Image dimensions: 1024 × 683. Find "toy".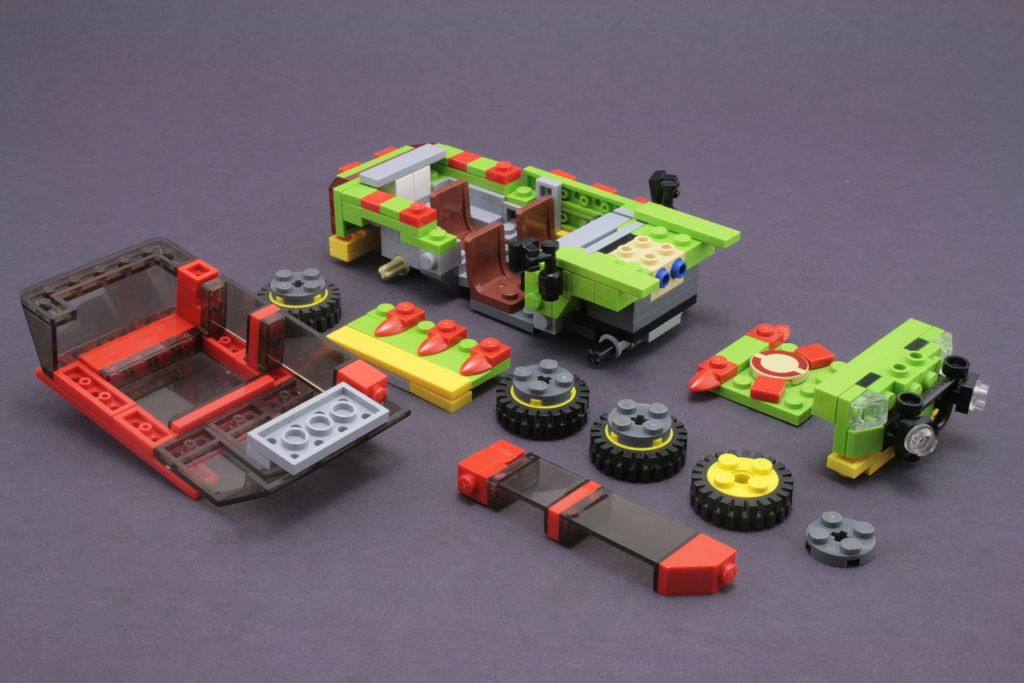
18 233 409 507.
